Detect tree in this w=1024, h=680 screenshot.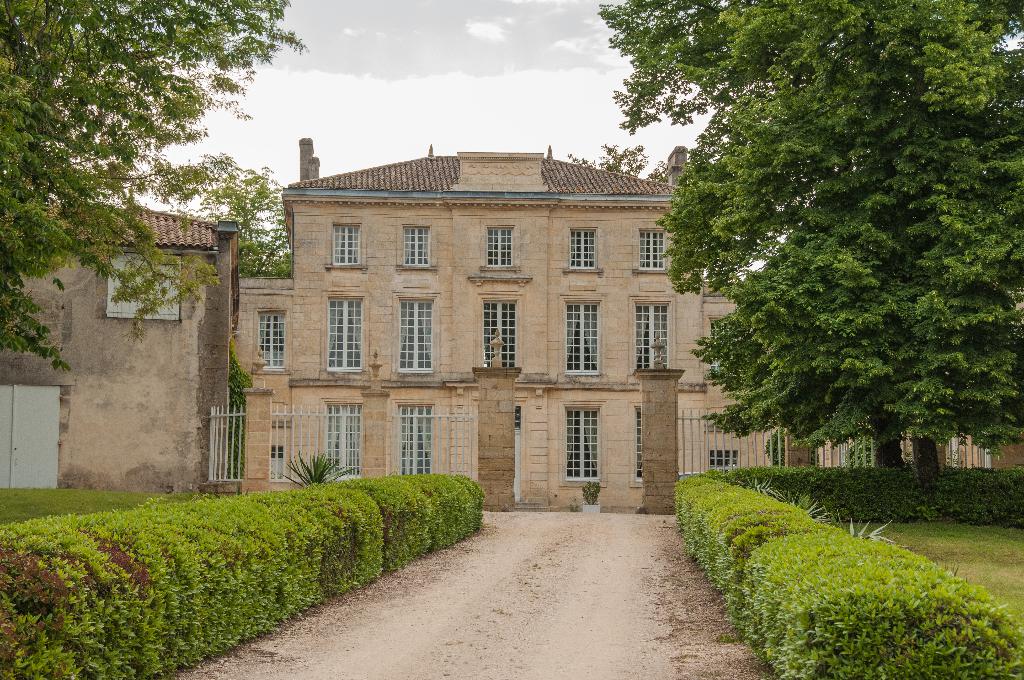
Detection: (18, 6, 282, 379).
